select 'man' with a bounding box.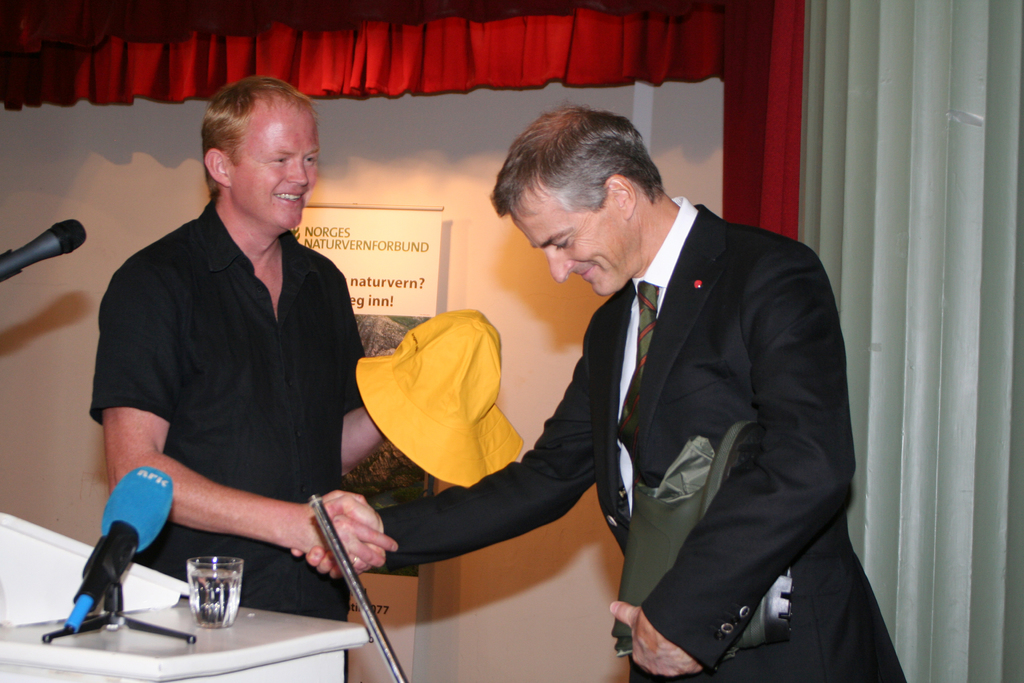
locate(291, 103, 904, 682).
